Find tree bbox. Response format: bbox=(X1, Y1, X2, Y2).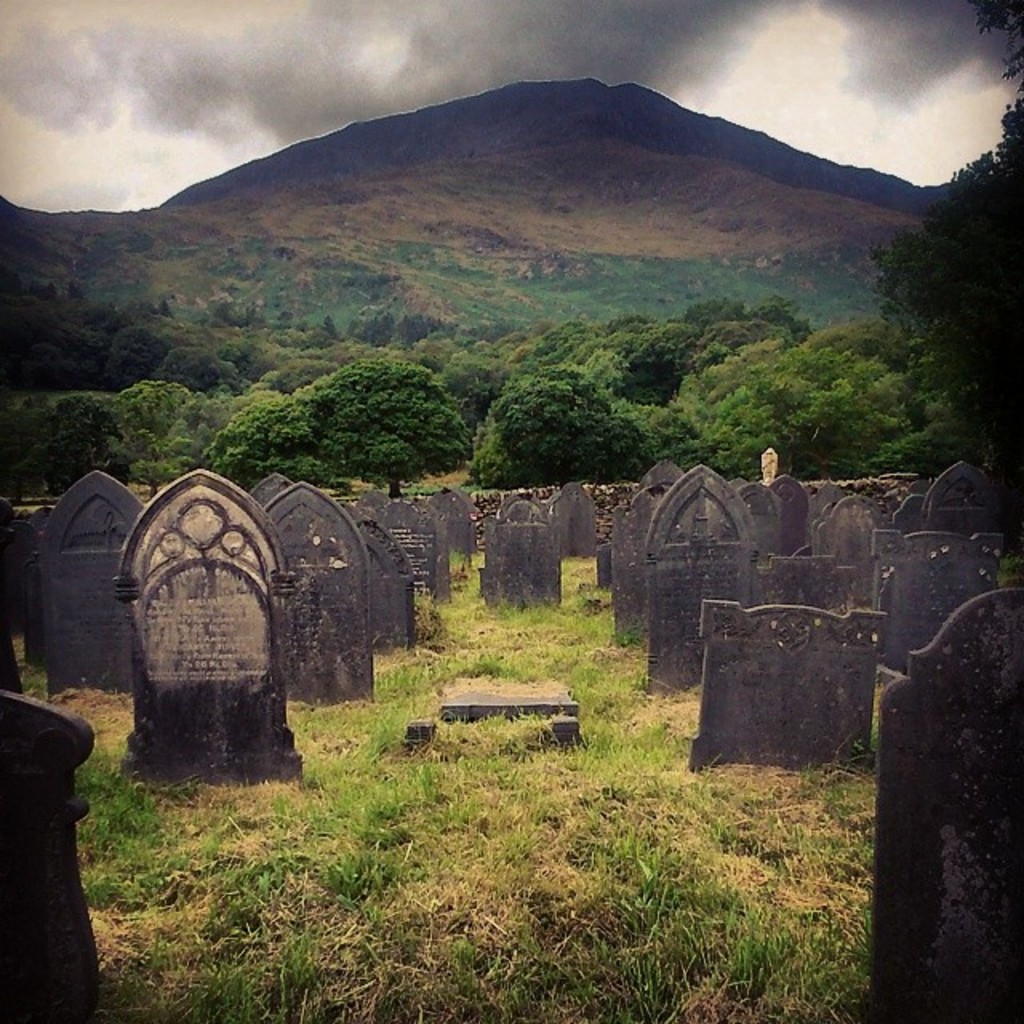
bbox=(483, 339, 637, 480).
